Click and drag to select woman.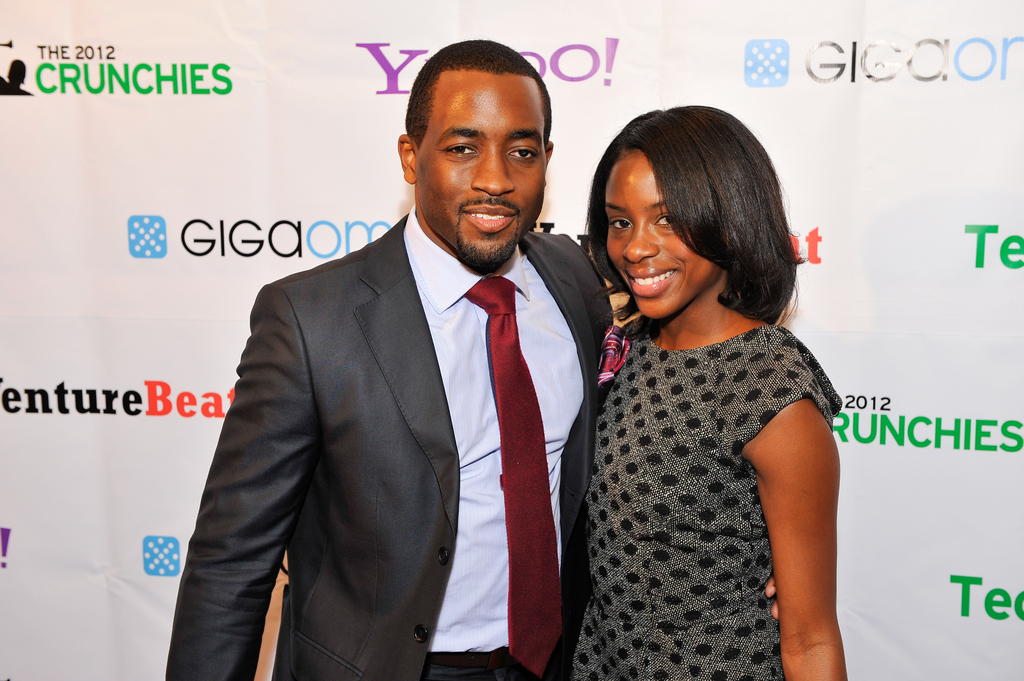
Selection: {"left": 541, "top": 102, "right": 859, "bottom": 675}.
